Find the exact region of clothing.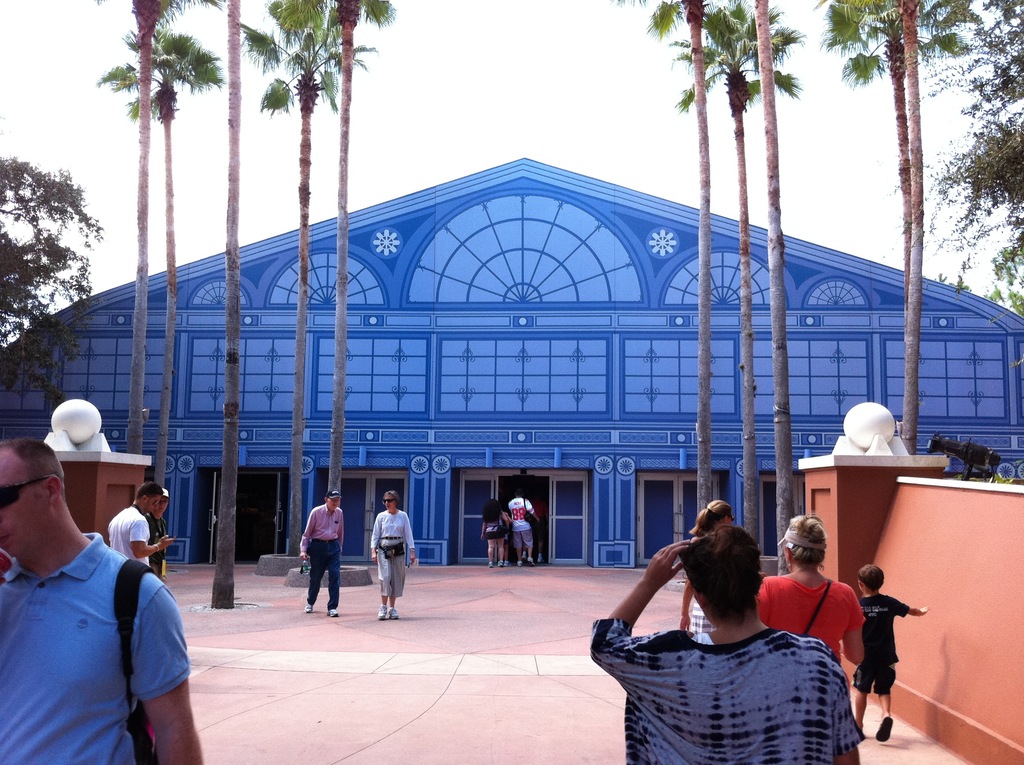
Exact region: (left=108, top=506, right=151, bottom=576).
